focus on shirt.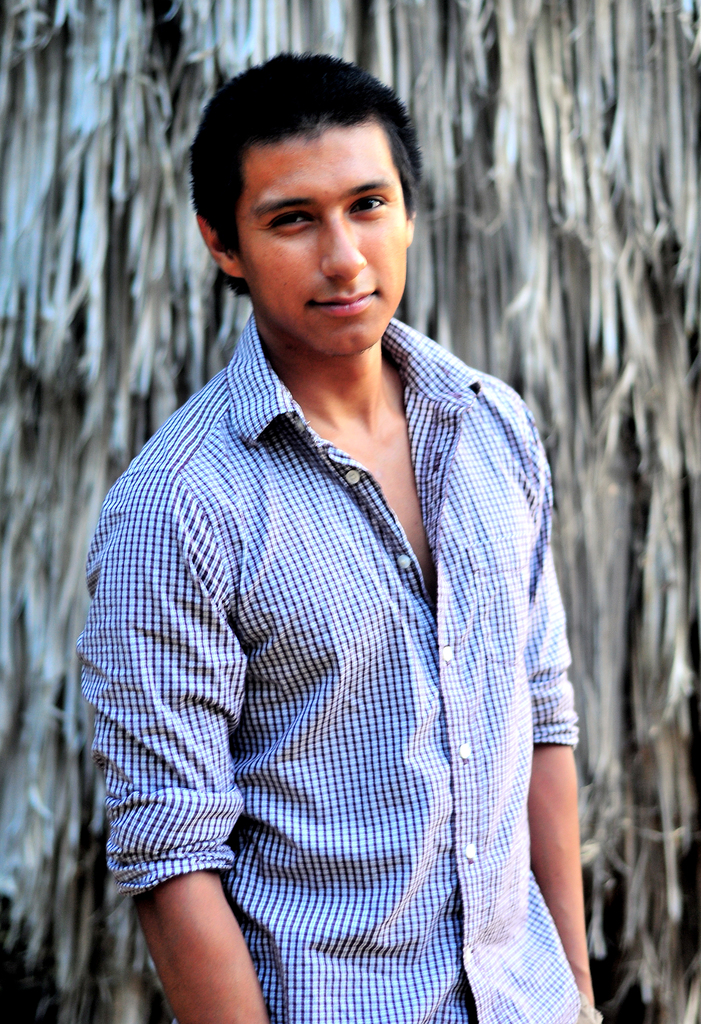
Focused at 74:307:582:1023.
